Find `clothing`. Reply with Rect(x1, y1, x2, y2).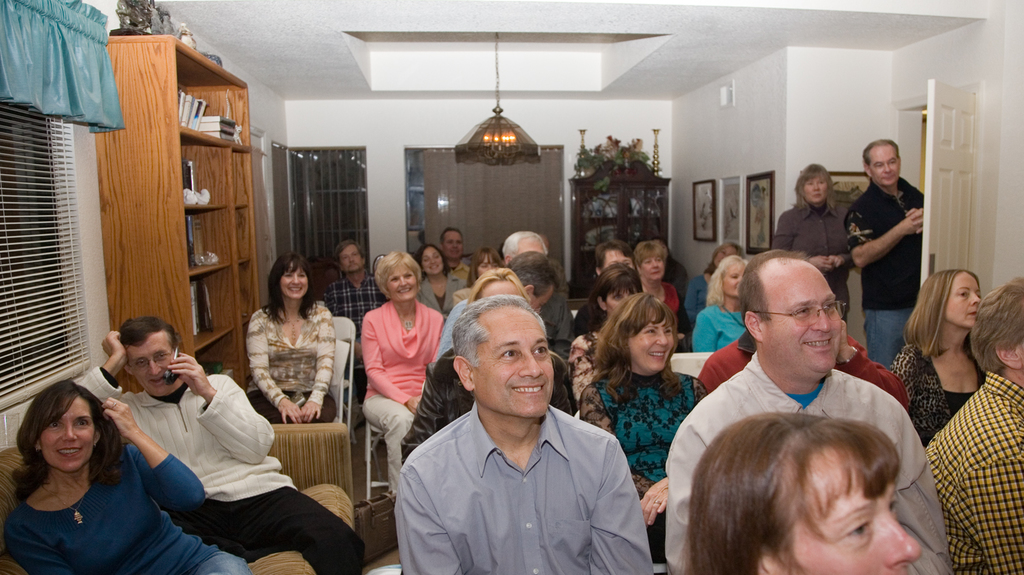
Rect(400, 348, 580, 466).
